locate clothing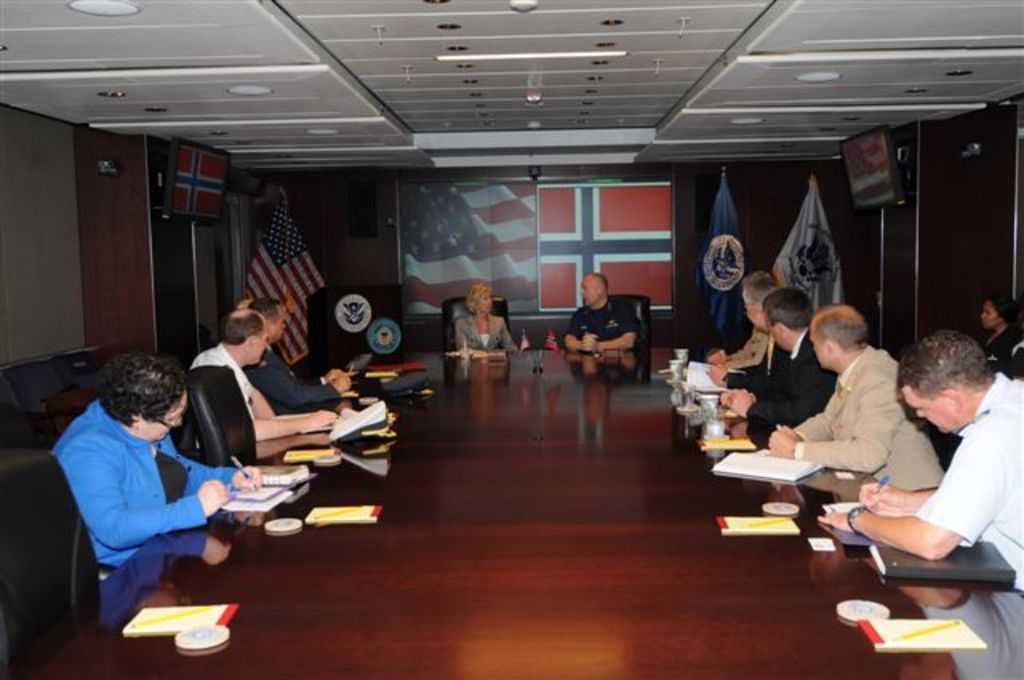
x1=922 y1=363 x2=1022 y2=605
